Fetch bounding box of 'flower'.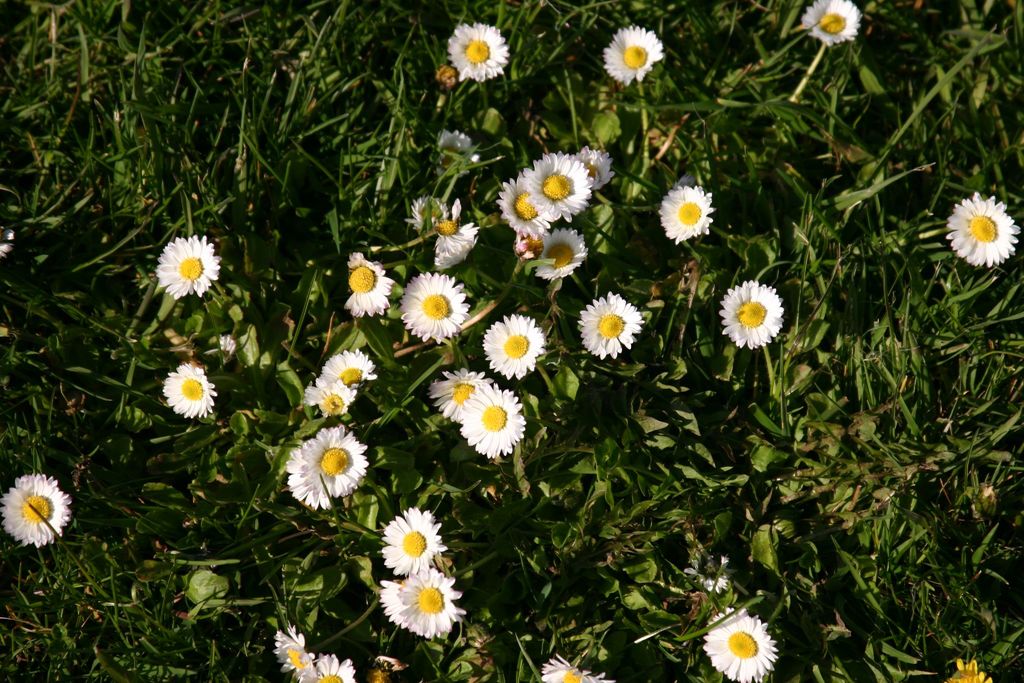
Bbox: [left=302, top=650, right=353, bottom=682].
